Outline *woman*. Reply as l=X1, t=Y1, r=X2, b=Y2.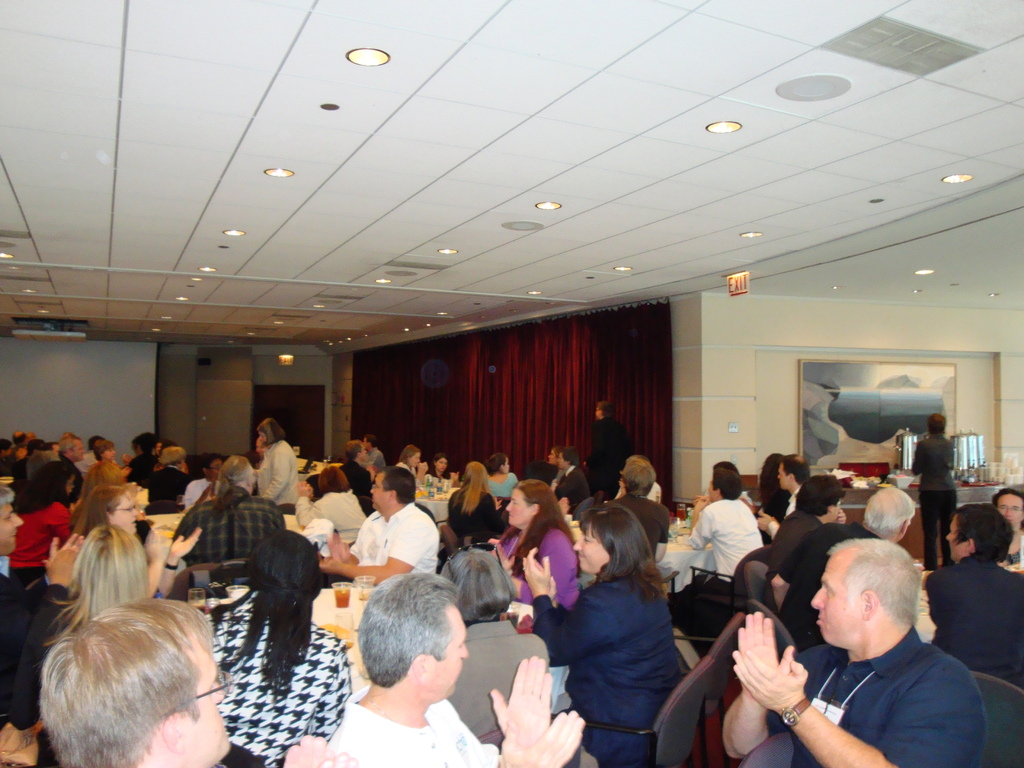
l=59, t=484, r=202, b=605.
